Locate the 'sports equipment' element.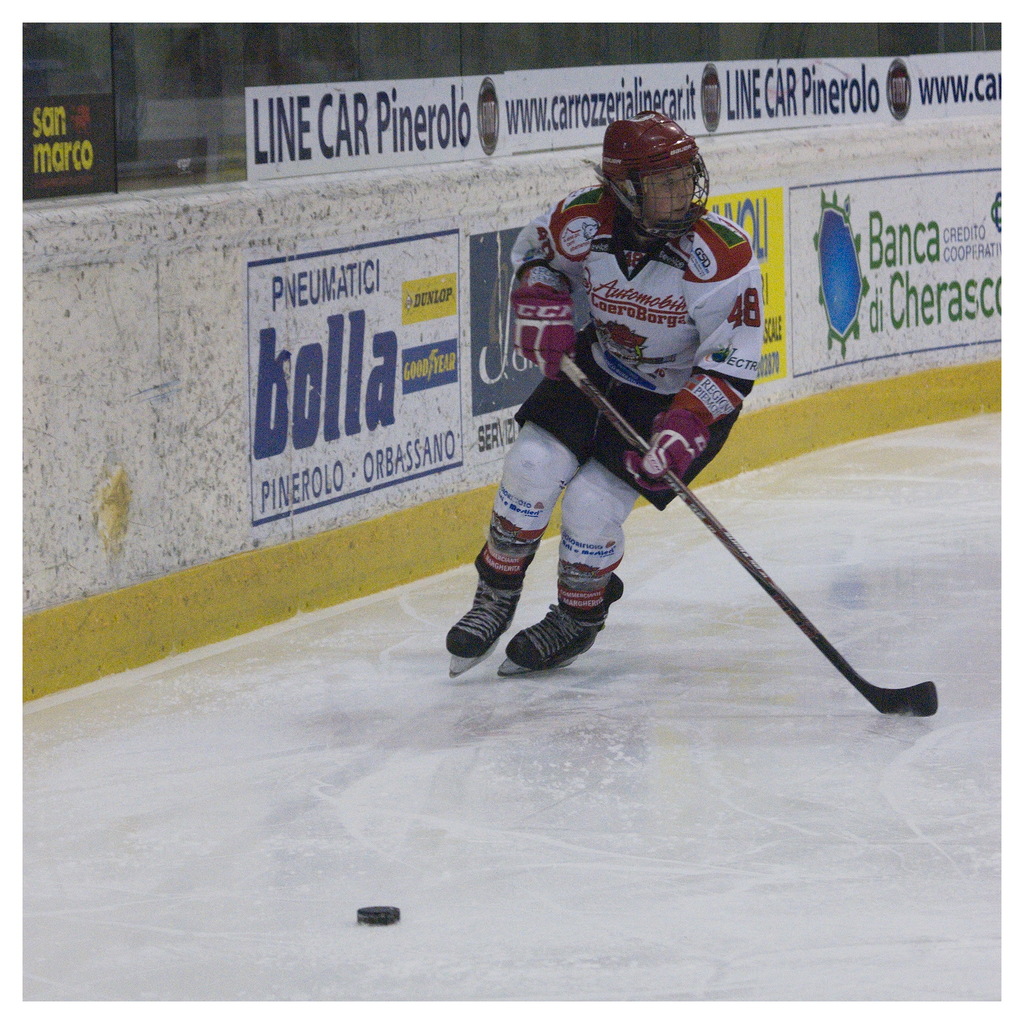
Element bbox: [x1=563, y1=353, x2=939, y2=722].
